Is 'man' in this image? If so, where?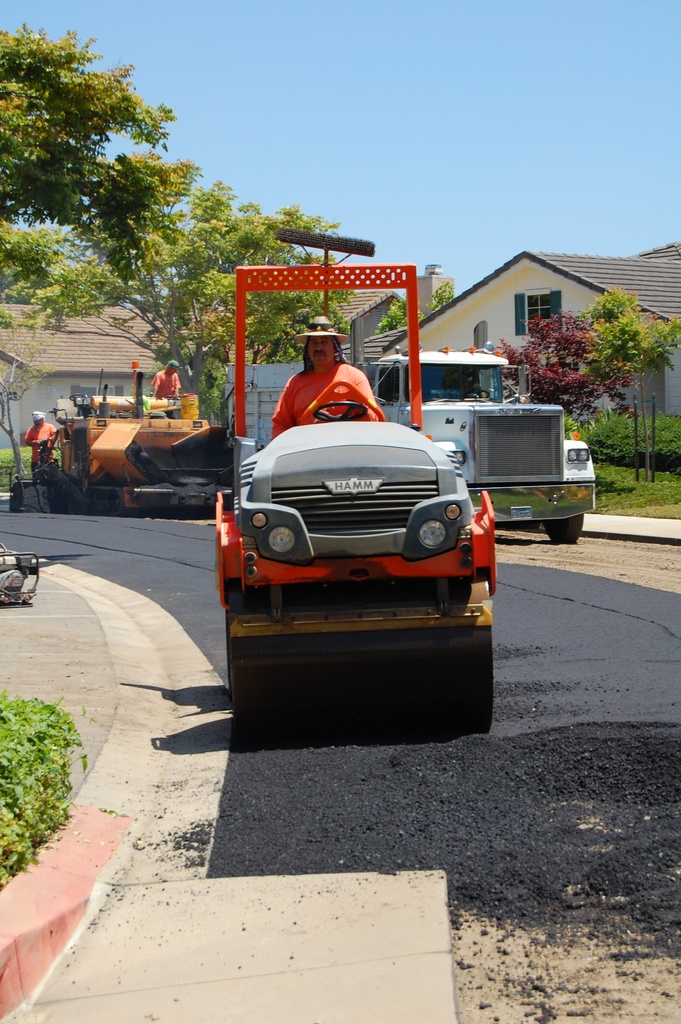
Yes, at l=265, t=333, r=401, b=431.
